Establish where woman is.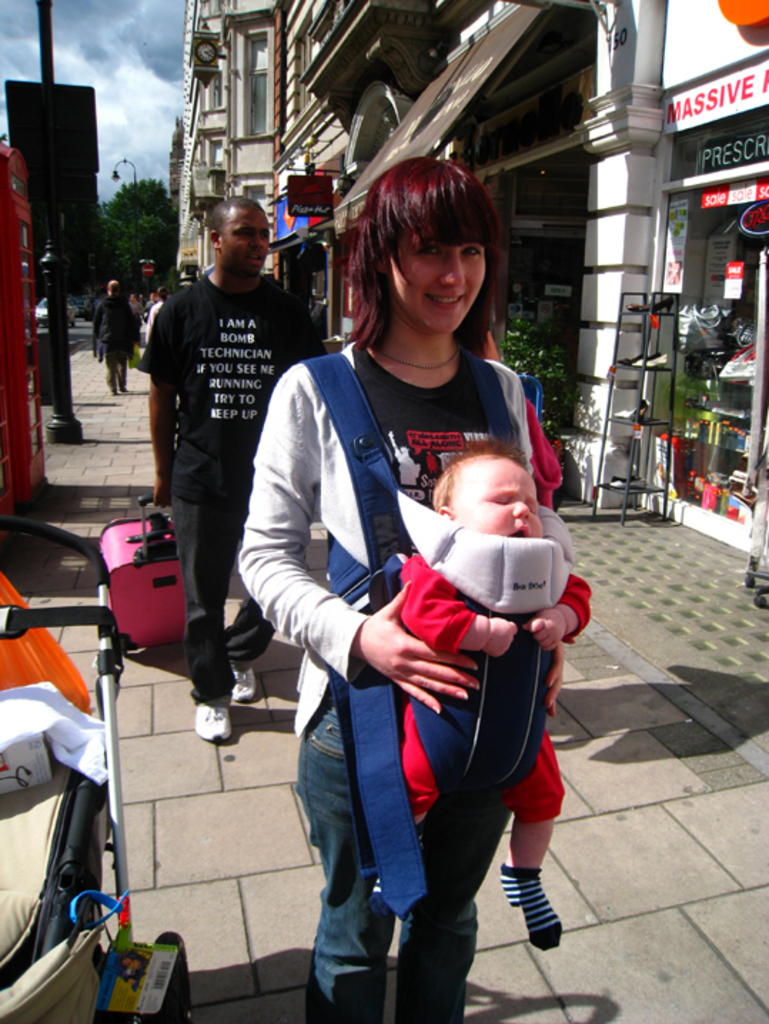
Established at (left=233, top=171, right=585, bottom=1017).
